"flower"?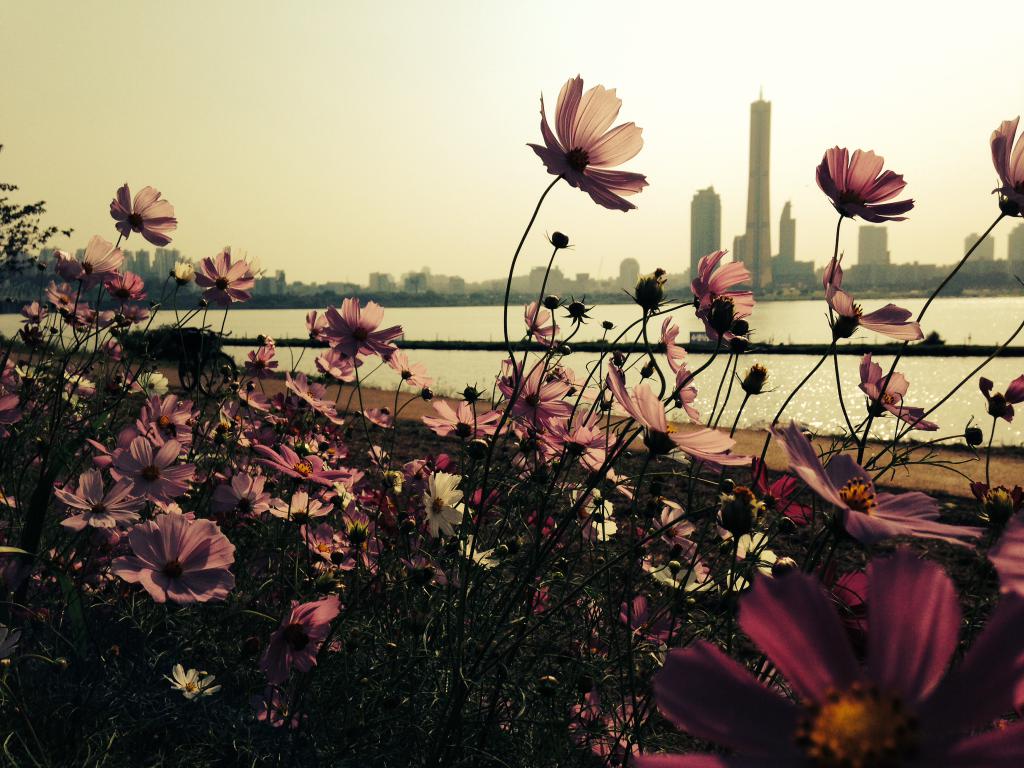
crop(821, 248, 927, 349)
